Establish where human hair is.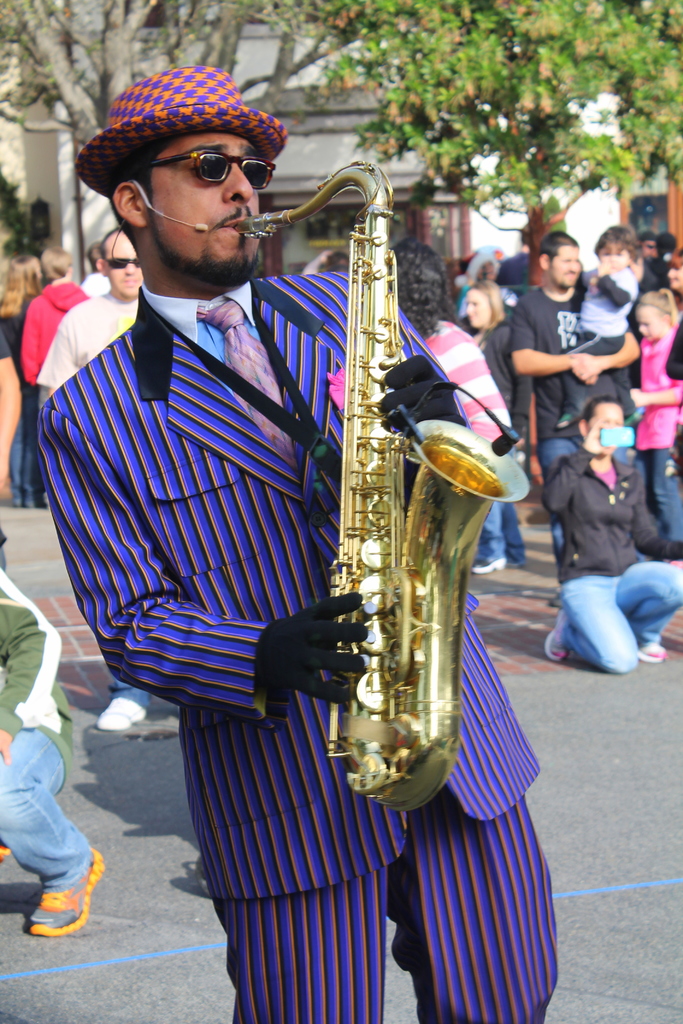
Established at bbox=(86, 239, 110, 274).
